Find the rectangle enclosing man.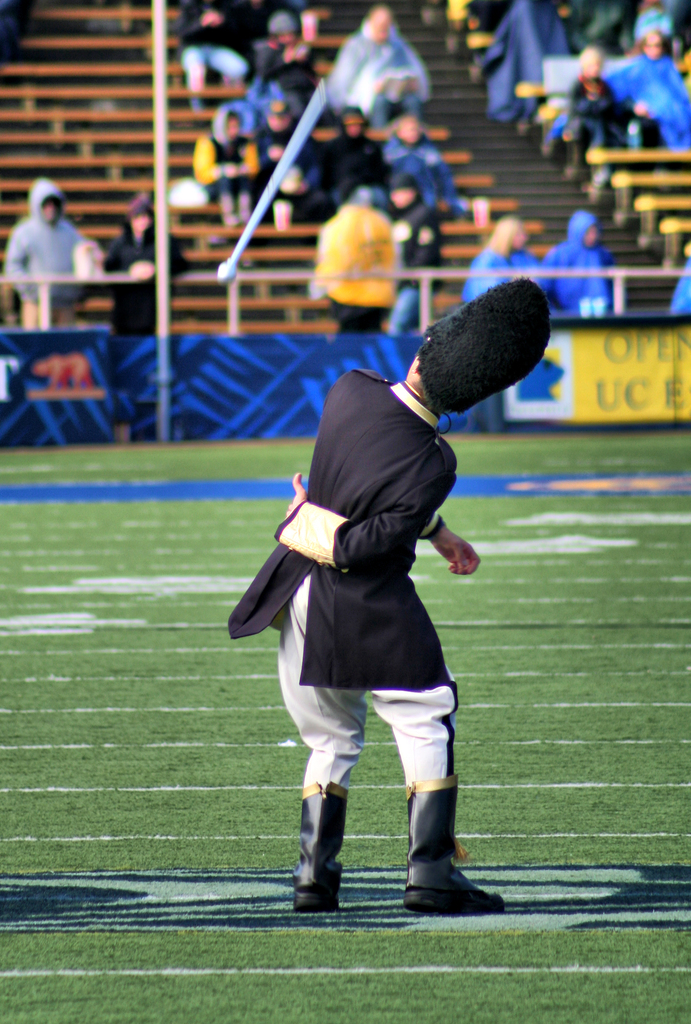
bbox=(0, 175, 104, 327).
